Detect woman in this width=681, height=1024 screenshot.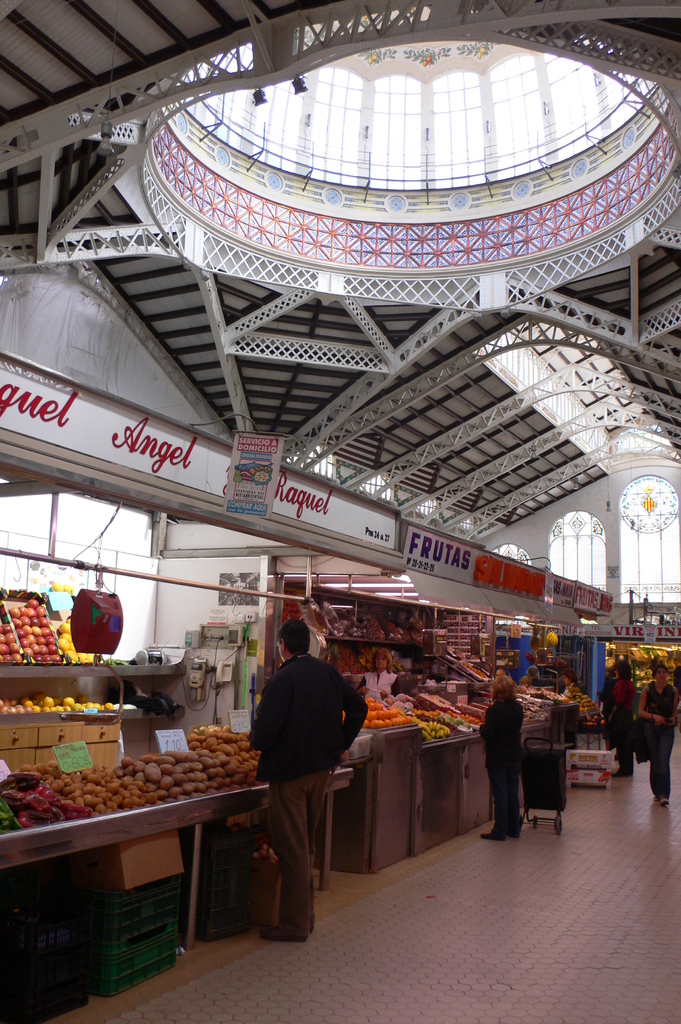
Detection: 636 662 679 807.
